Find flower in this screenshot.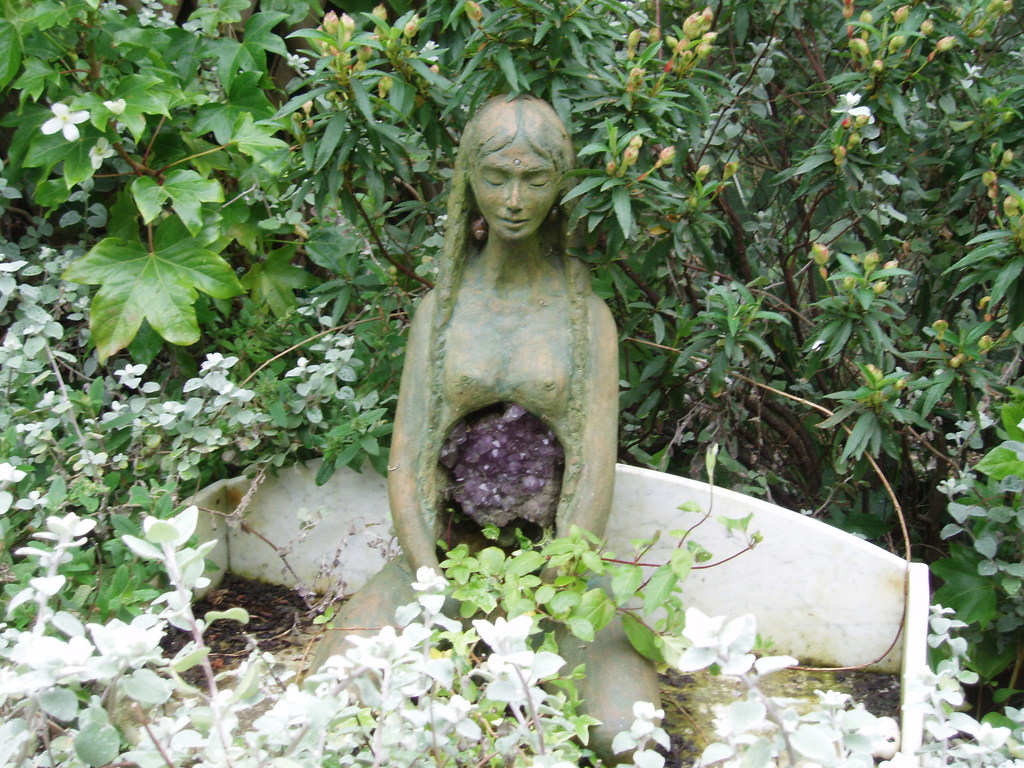
The bounding box for flower is (x1=842, y1=90, x2=867, y2=113).
